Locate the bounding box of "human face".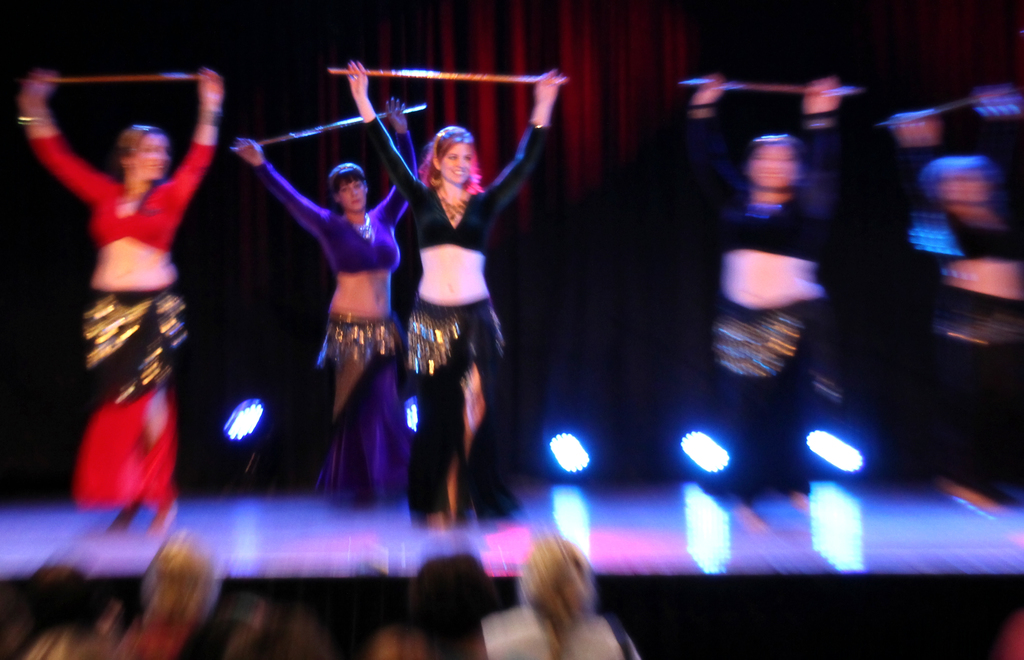
Bounding box: 341 176 363 213.
